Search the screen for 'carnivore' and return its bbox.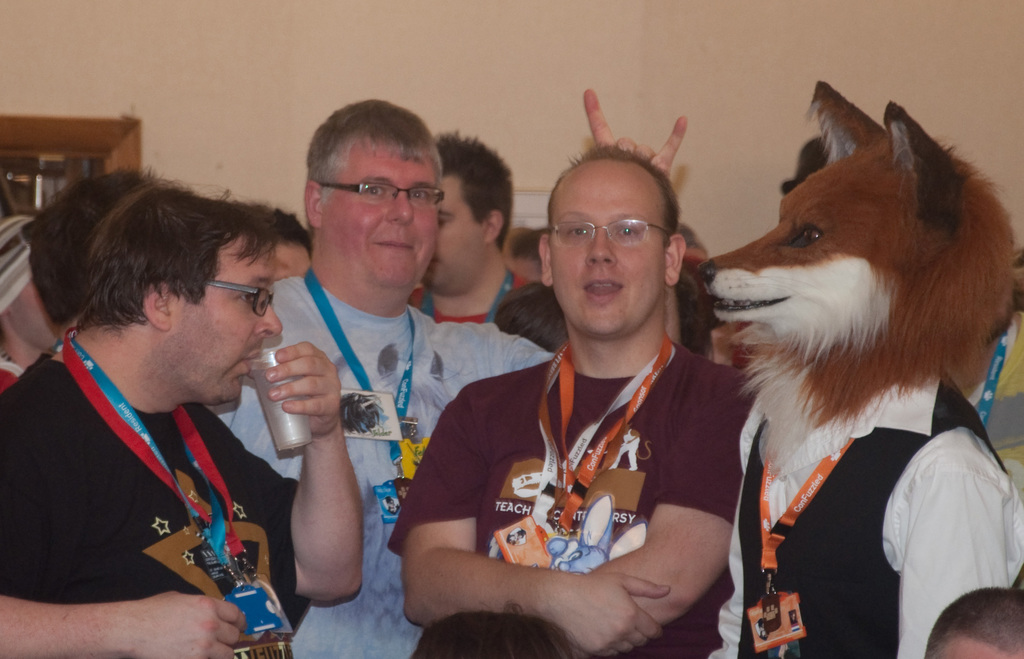
Found: 696,80,1022,477.
